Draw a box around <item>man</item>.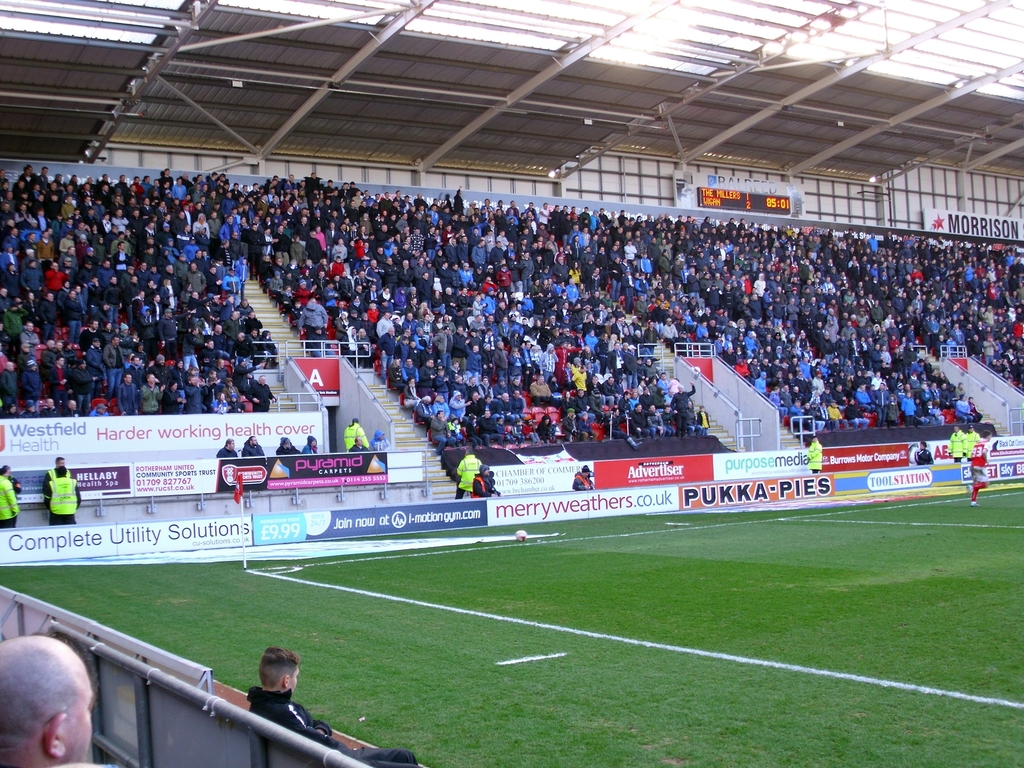
(429, 408, 456, 455).
